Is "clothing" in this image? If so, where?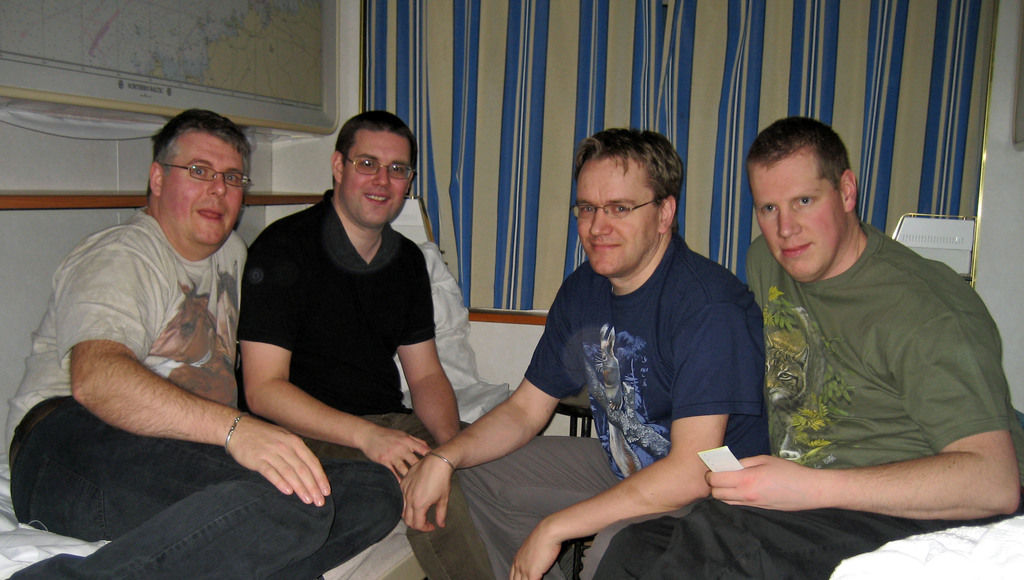
Yes, at box(6, 206, 406, 579).
